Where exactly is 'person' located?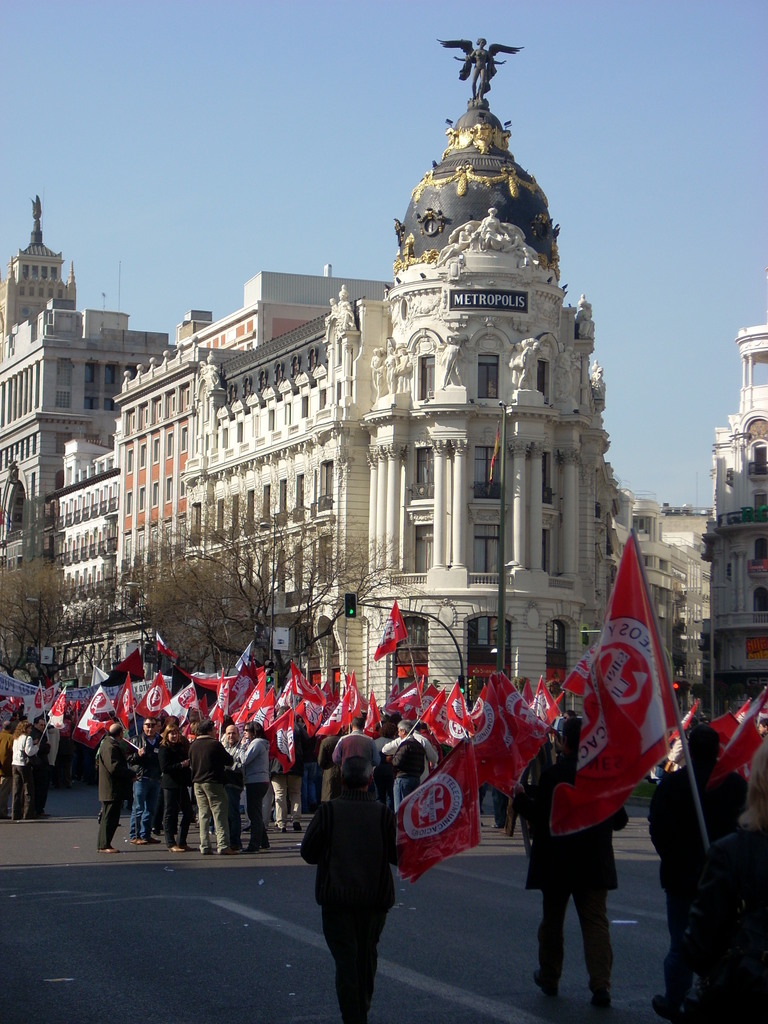
Its bounding box is [641,719,739,1014].
